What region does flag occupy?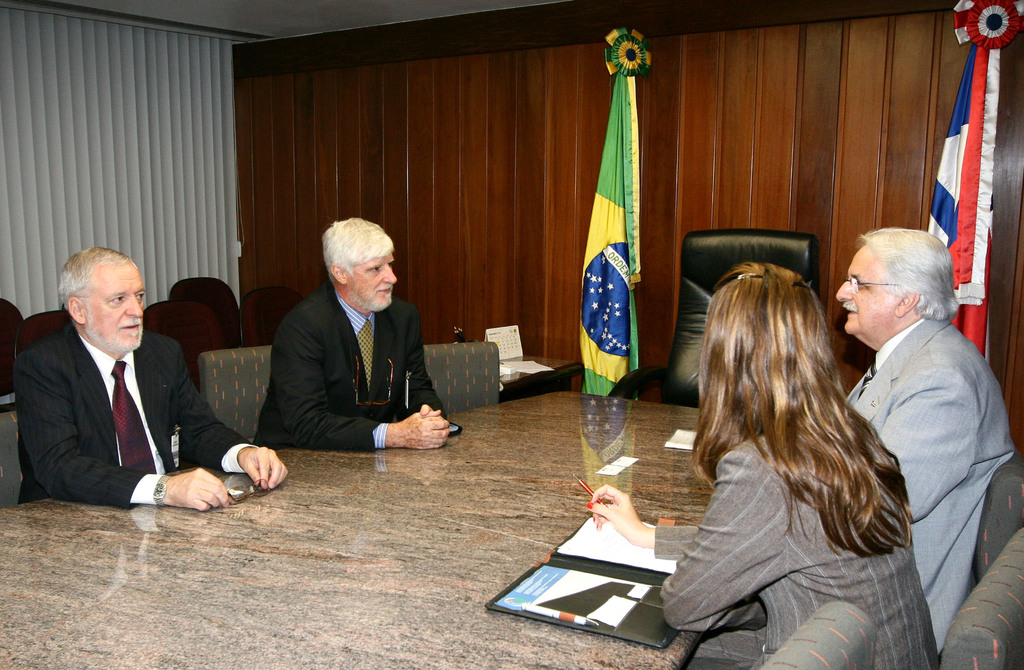
<box>924,0,1021,373</box>.
